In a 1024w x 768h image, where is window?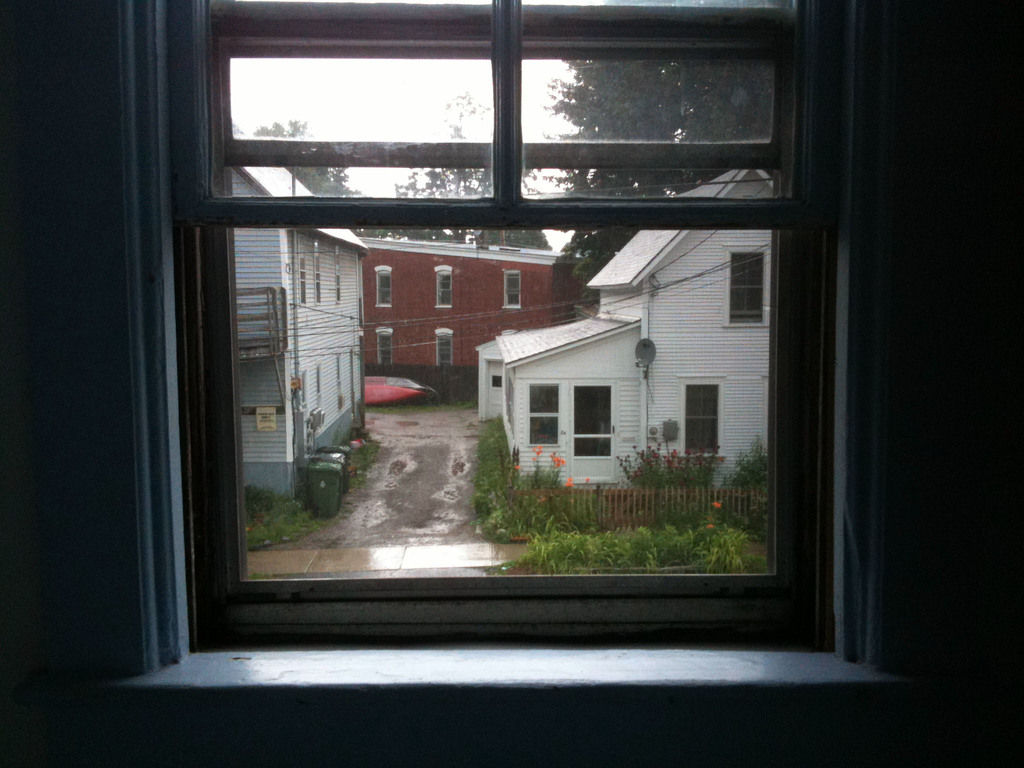
(179,0,837,671).
